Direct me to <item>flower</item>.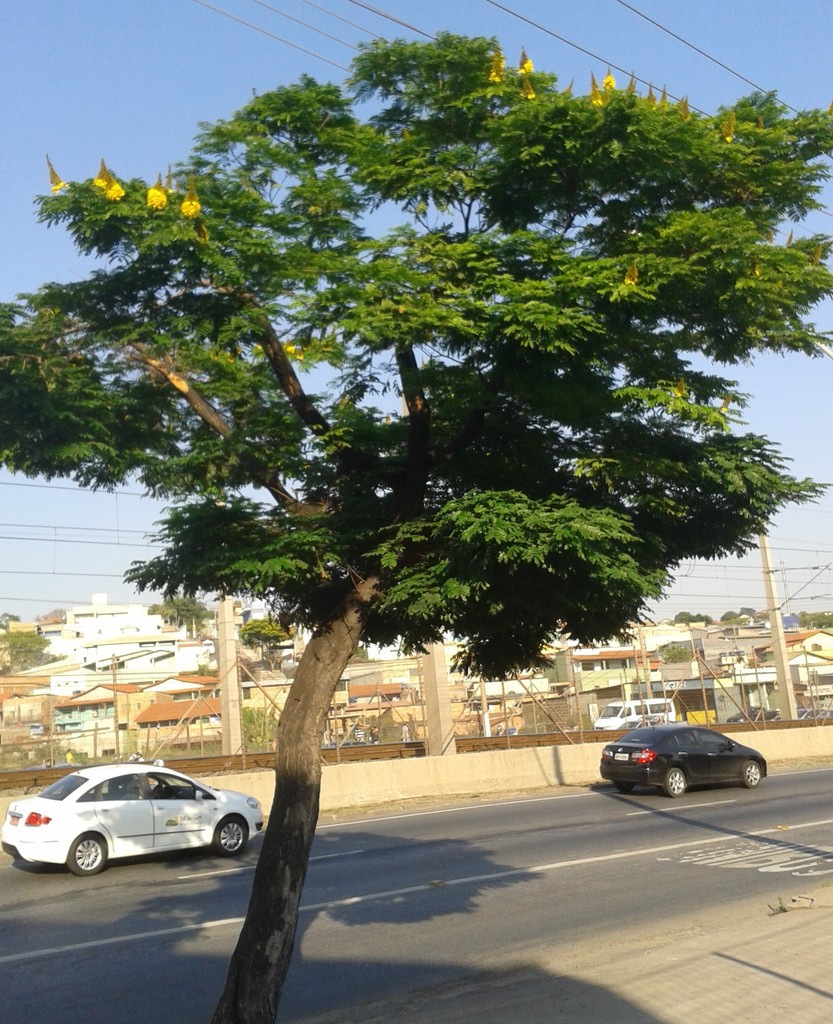
Direction: select_region(624, 72, 688, 119).
